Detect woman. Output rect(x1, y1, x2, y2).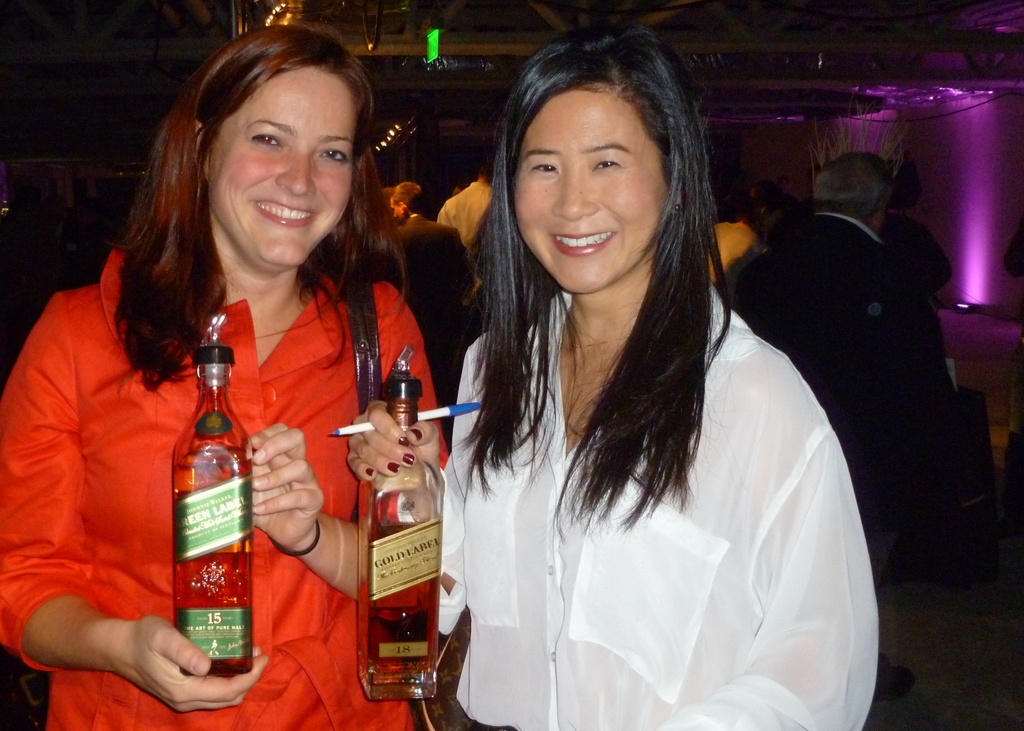
rect(342, 33, 886, 730).
